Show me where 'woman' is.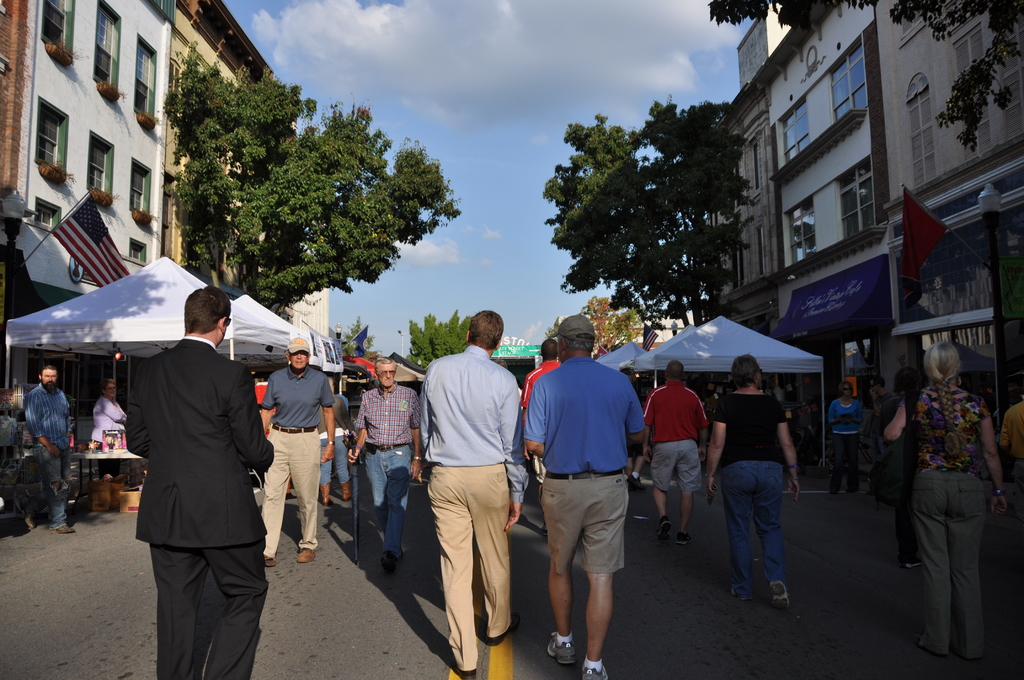
'woman' is at crop(93, 376, 125, 485).
